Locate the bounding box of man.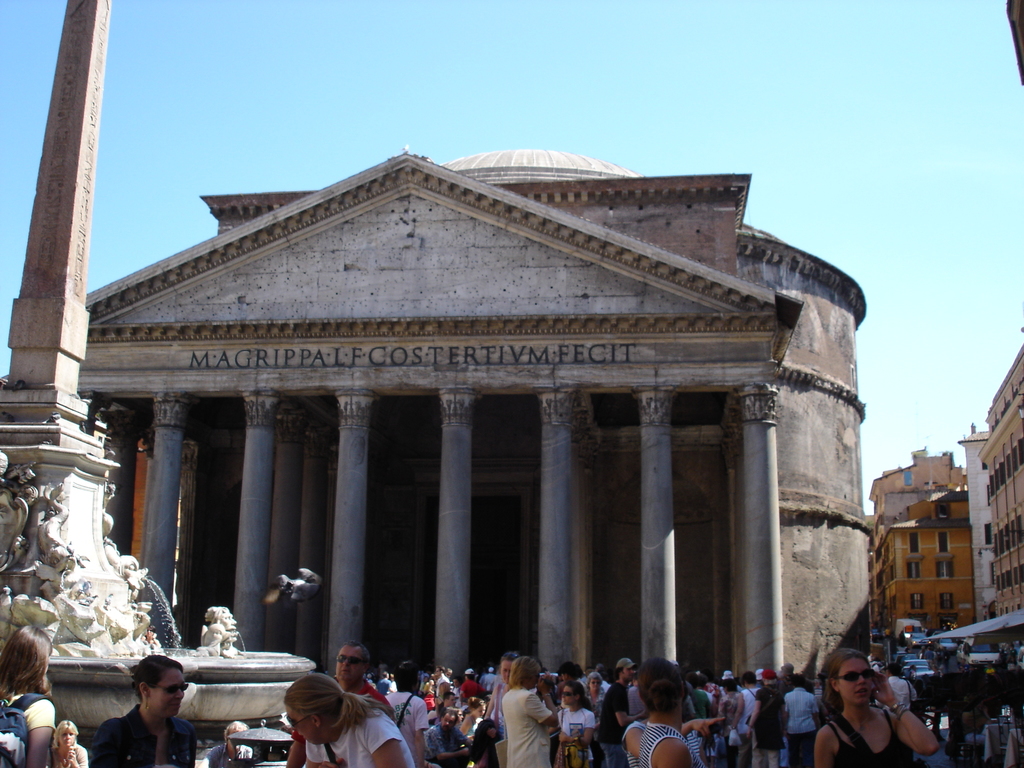
Bounding box: 881,663,913,712.
